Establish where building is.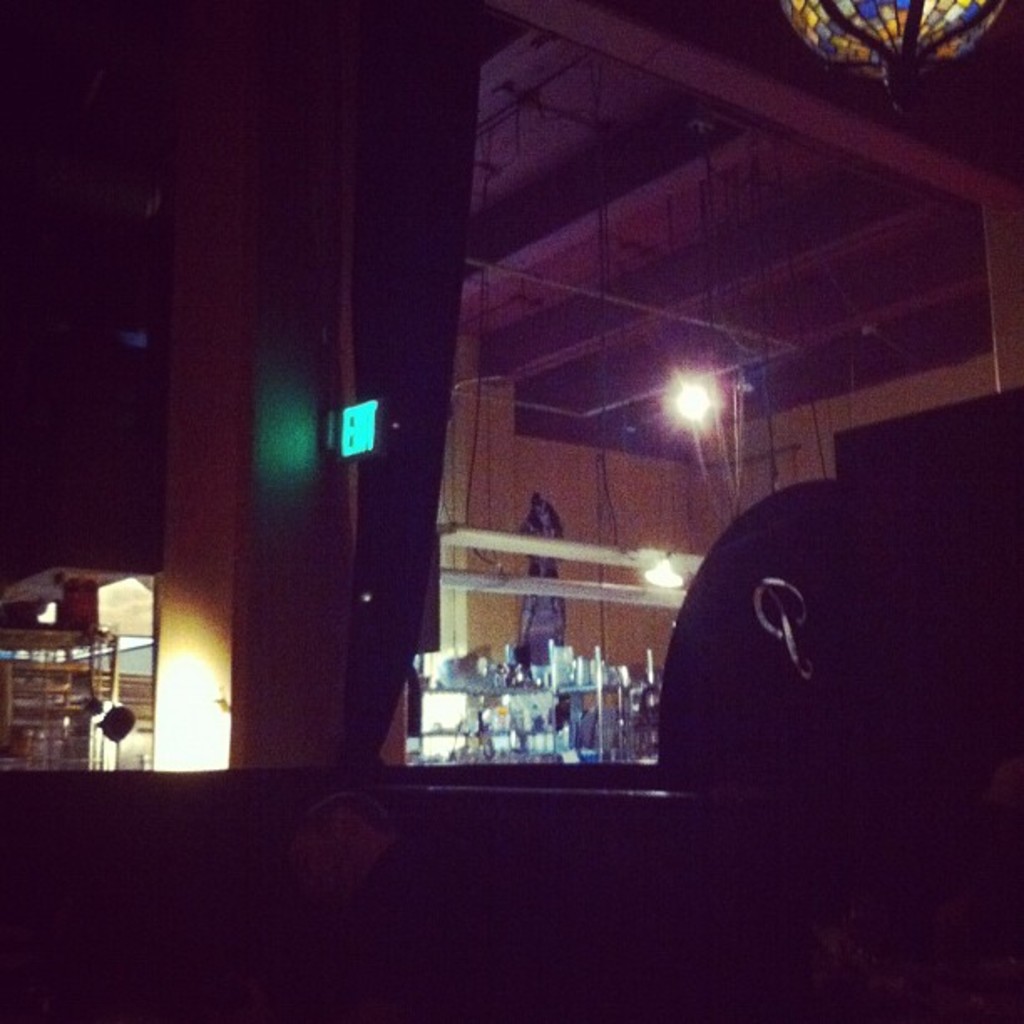
Established at bbox=[114, 0, 1022, 775].
